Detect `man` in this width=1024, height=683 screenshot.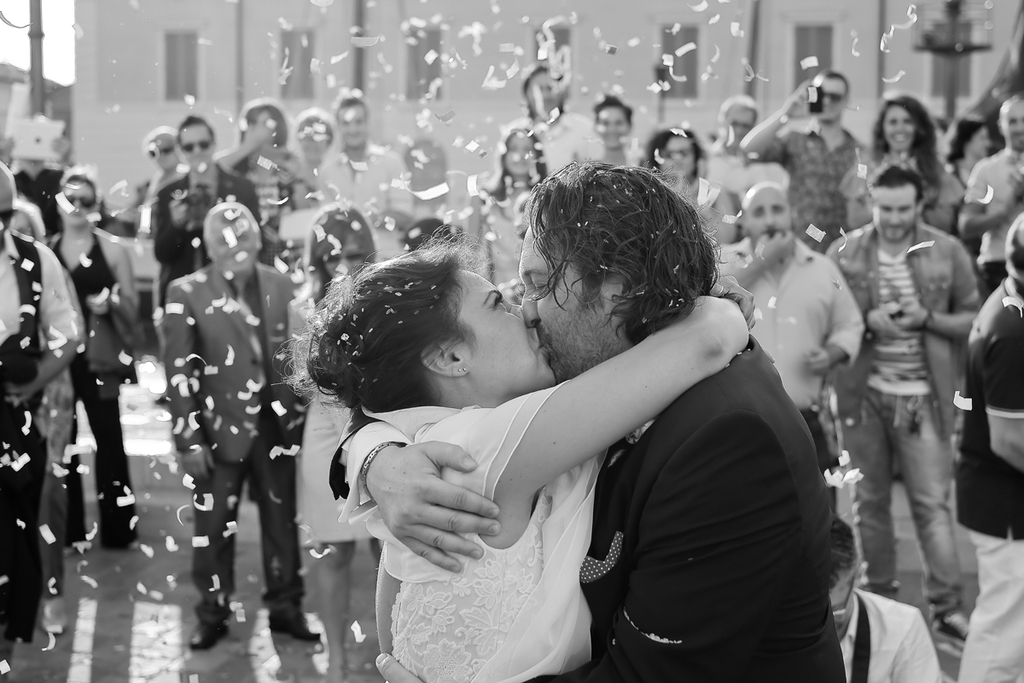
Detection: crop(0, 159, 75, 682).
